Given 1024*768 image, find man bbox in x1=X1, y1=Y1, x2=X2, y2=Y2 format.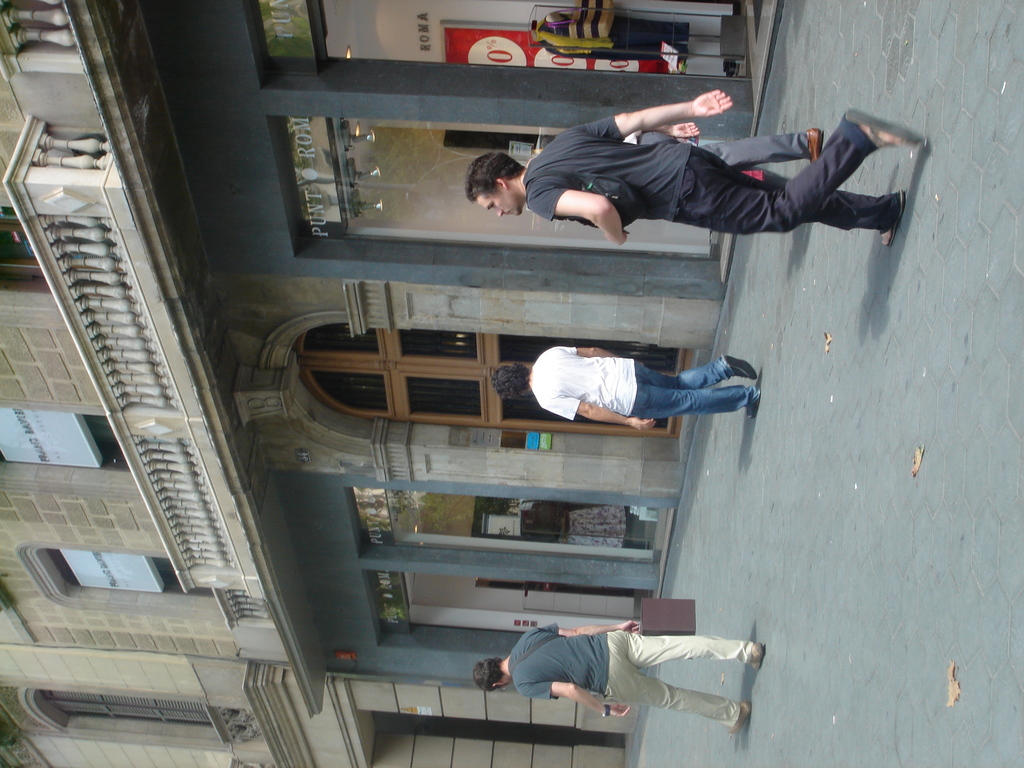
x1=480, y1=81, x2=932, y2=279.
